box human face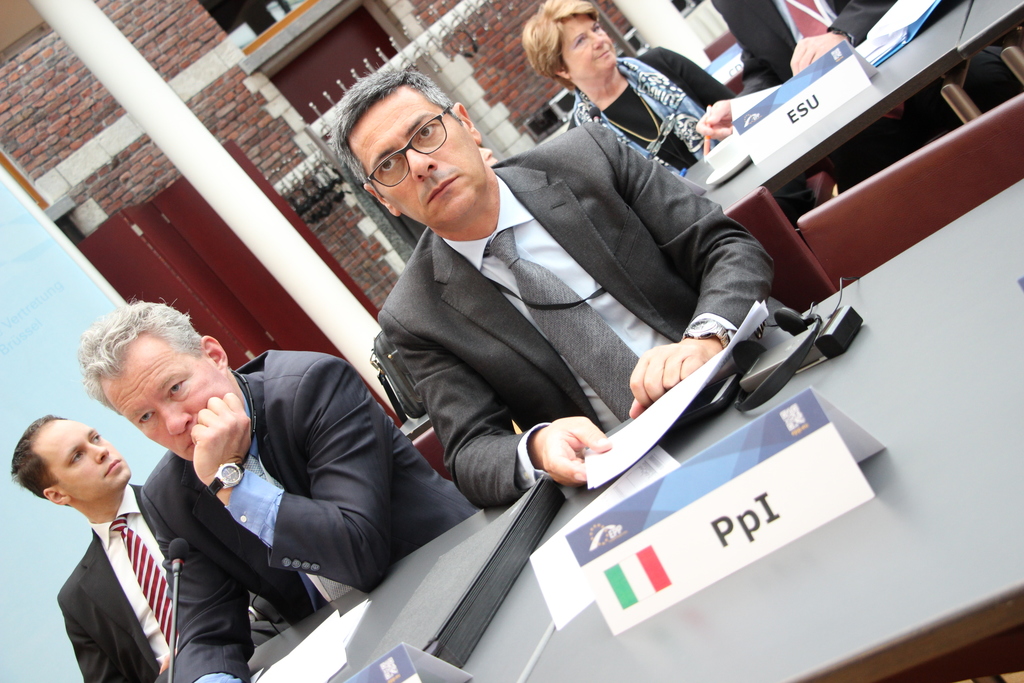
BBox(350, 92, 490, 229)
